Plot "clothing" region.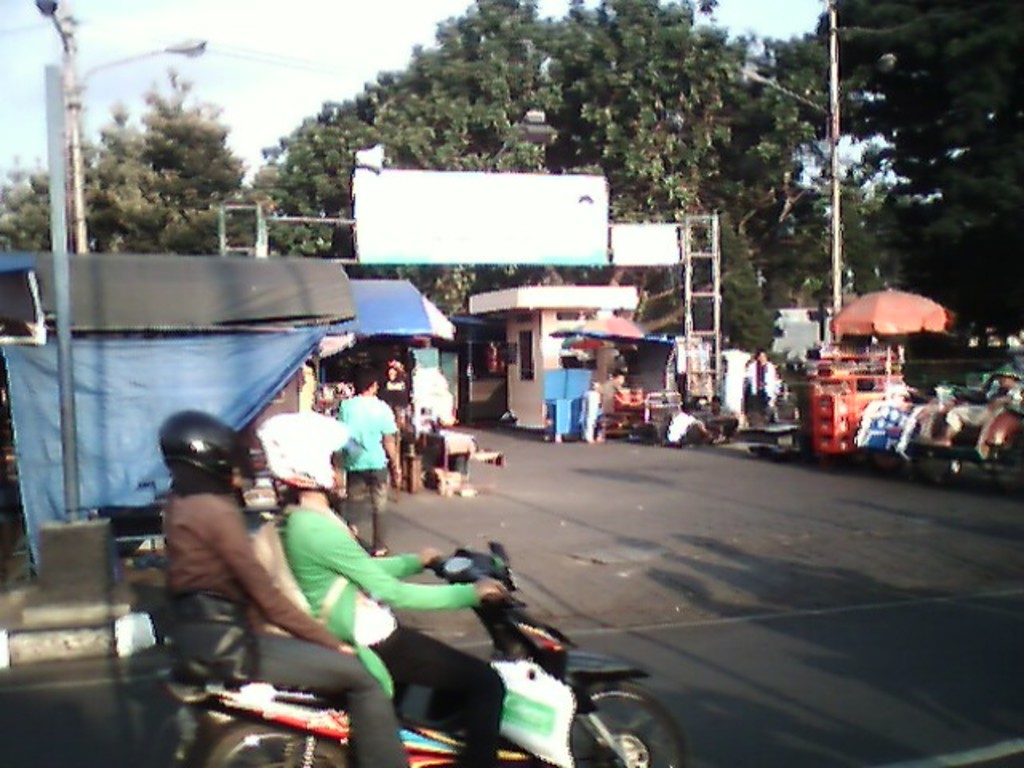
Plotted at <region>339, 462, 384, 547</region>.
